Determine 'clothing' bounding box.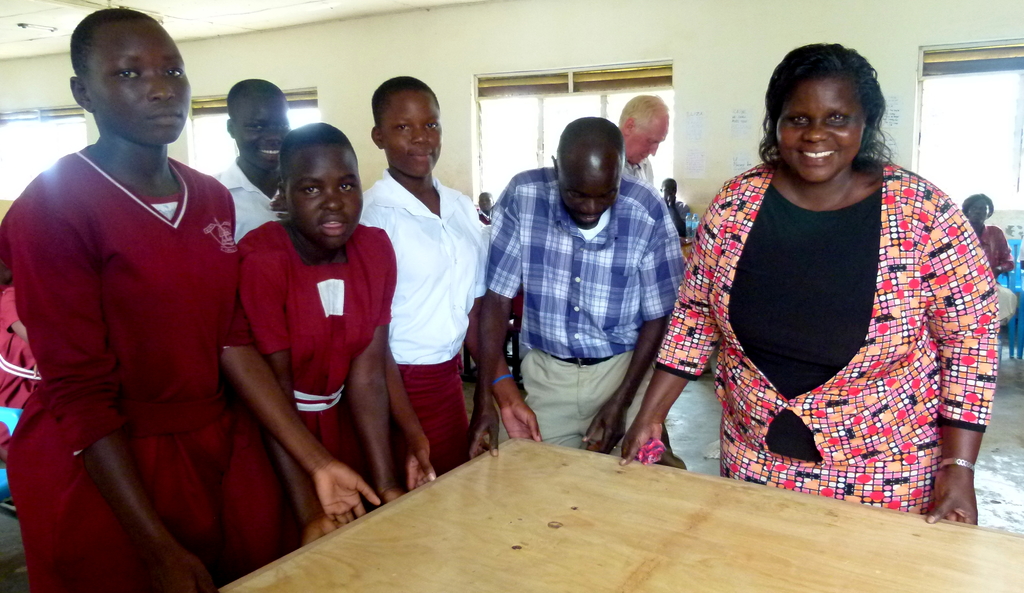
Determined: rect(213, 216, 397, 575).
